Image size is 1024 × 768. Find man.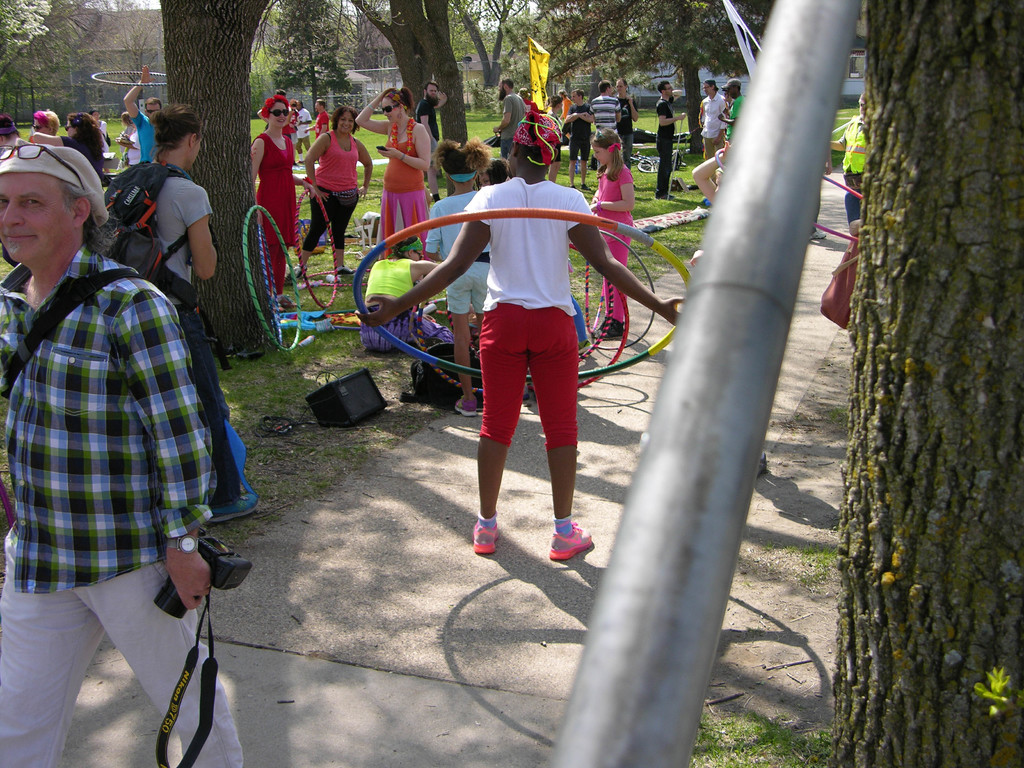
x1=716 y1=78 x2=747 y2=125.
